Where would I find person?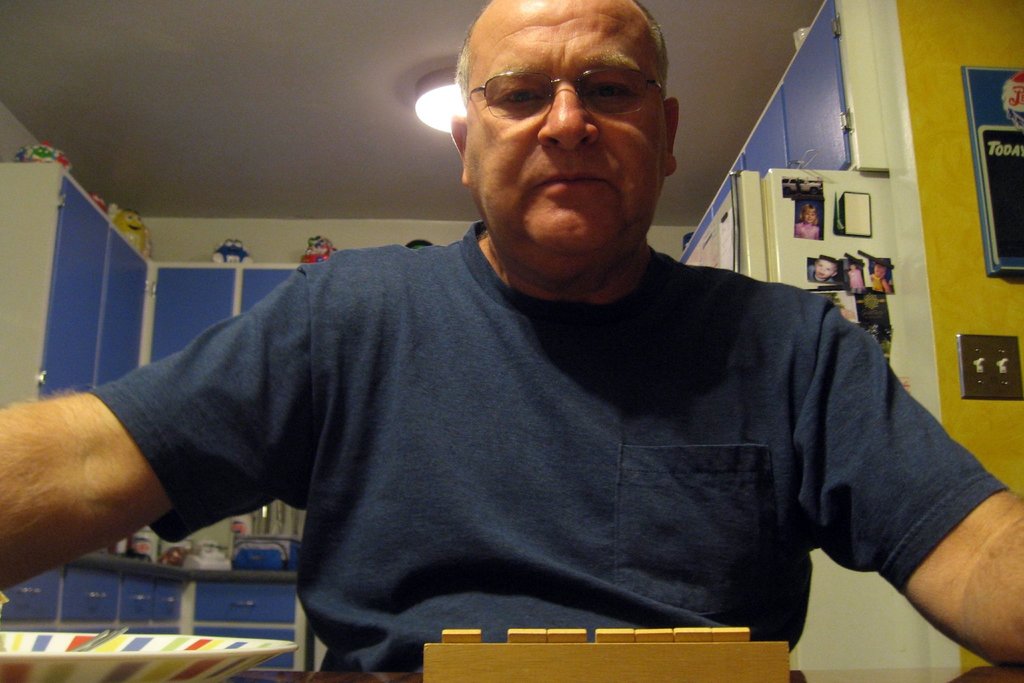
At region(806, 255, 837, 282).
